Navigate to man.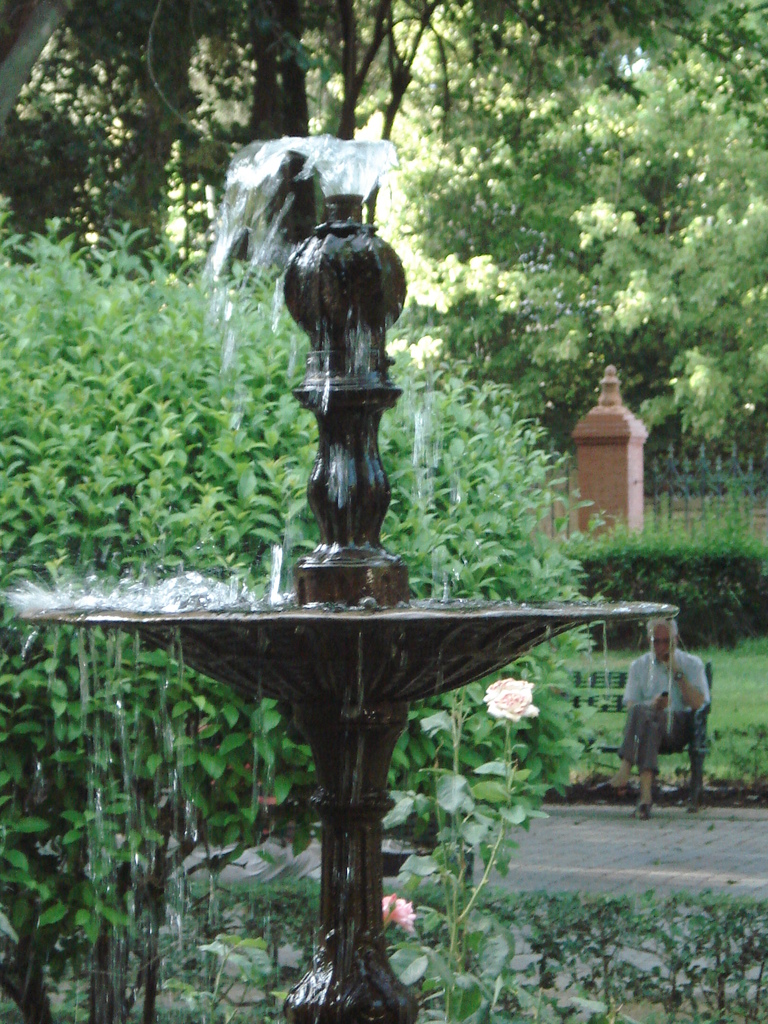
Navigation target: box=[628, 615, 723, 815].
